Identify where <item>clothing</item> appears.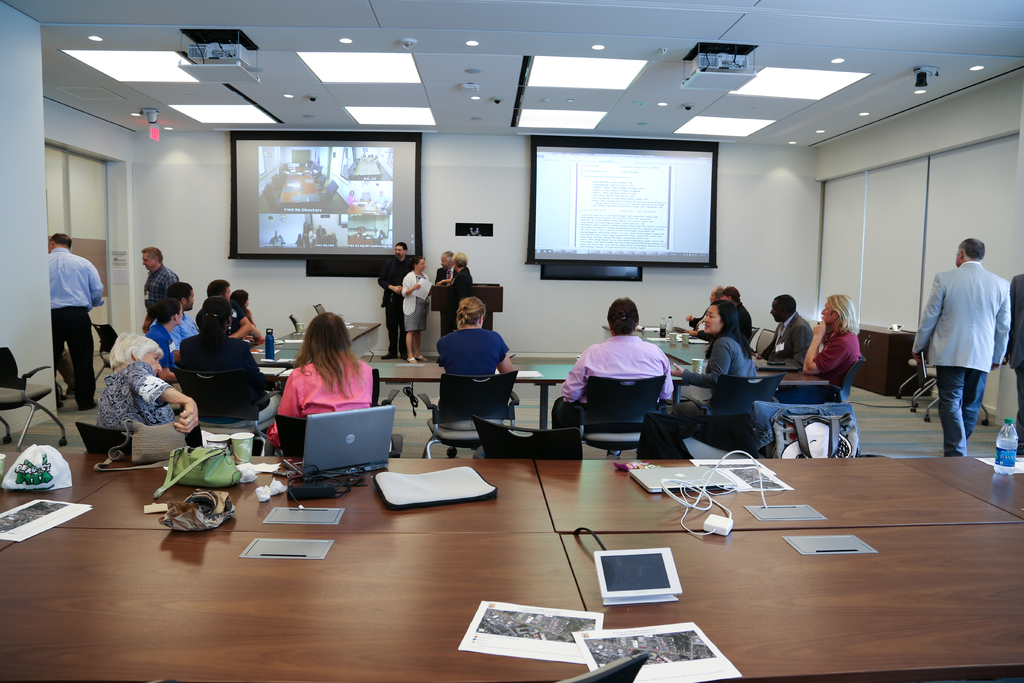
Appears at [x1=140, y1=261, x2=179, y2=323].
